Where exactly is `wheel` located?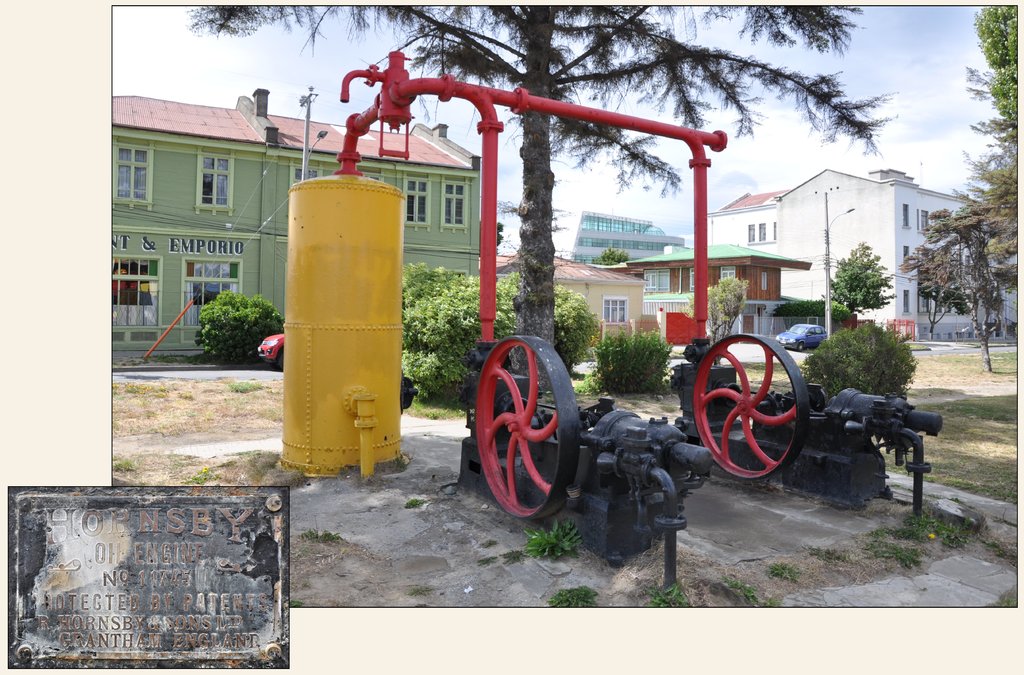
Its bounding box is pyautogui.locateOnScreen(796, 336, 808, 356).
